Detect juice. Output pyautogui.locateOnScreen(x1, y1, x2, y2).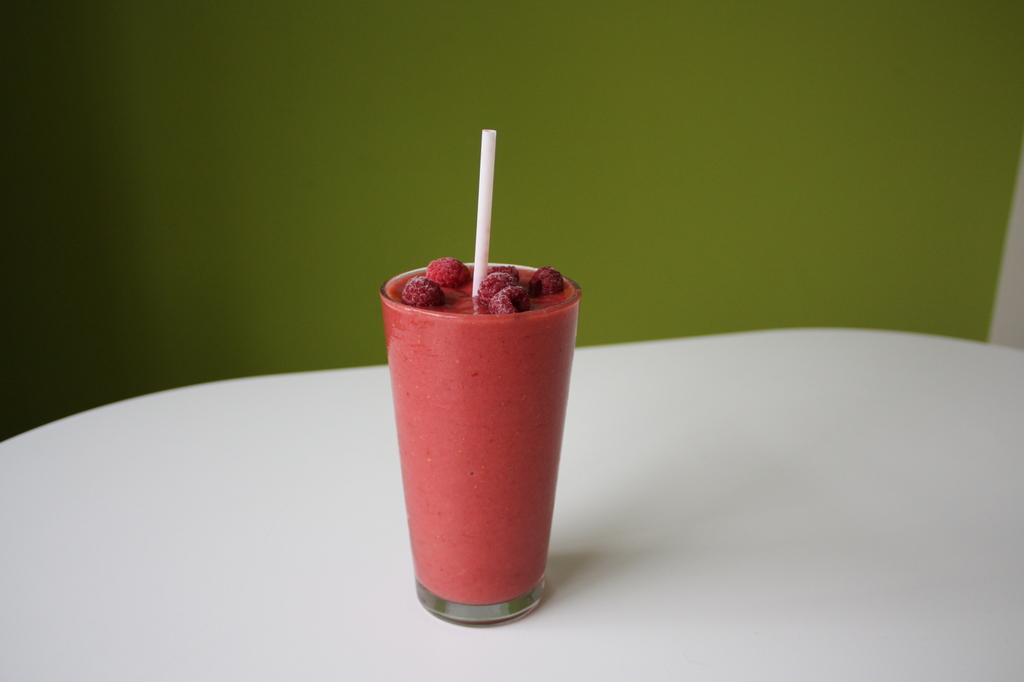
pyautogui.locateOnScreen(382, 272, 592, 638).
